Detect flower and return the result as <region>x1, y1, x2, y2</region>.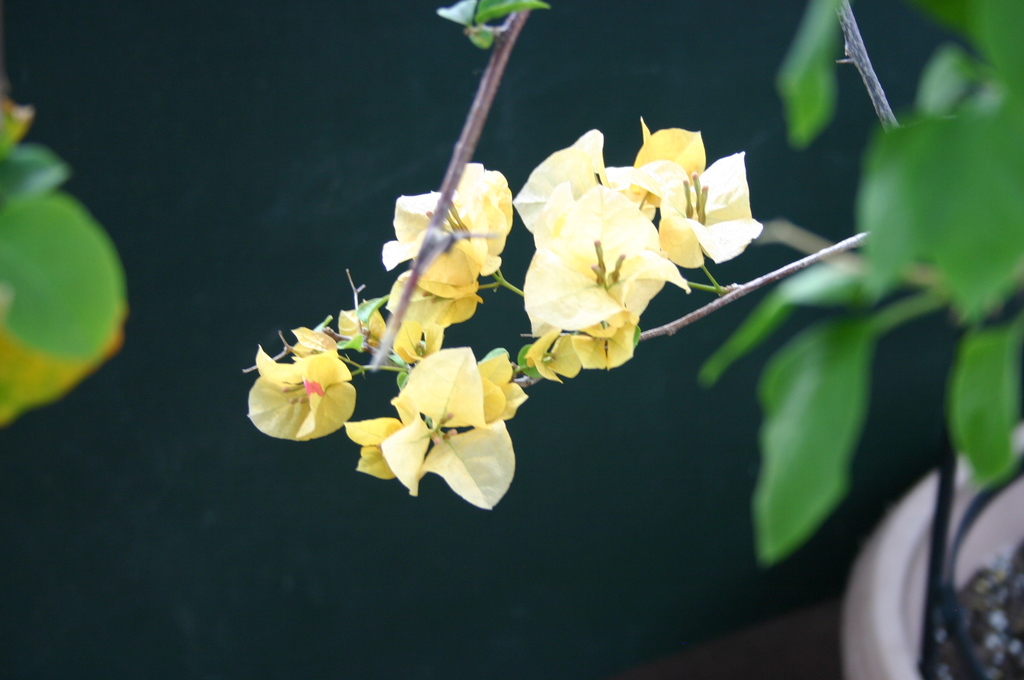
<region>525, 327, 640, 385</region>.
